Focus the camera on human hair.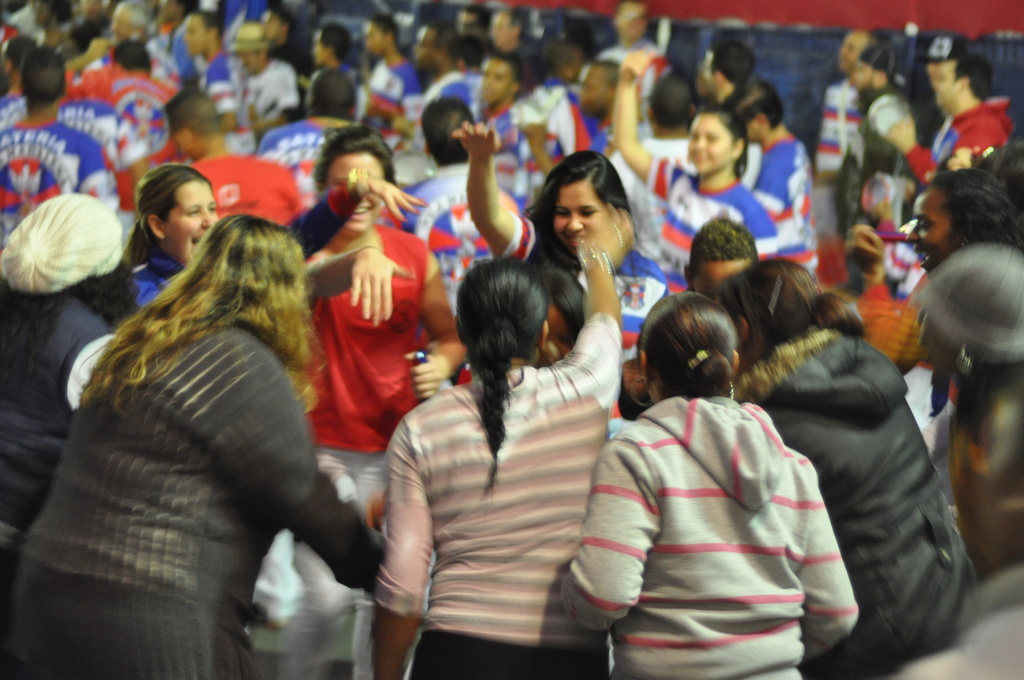
Focus region: {"left": 531, "top": 156, "right": 621, "bottom": 286}.
